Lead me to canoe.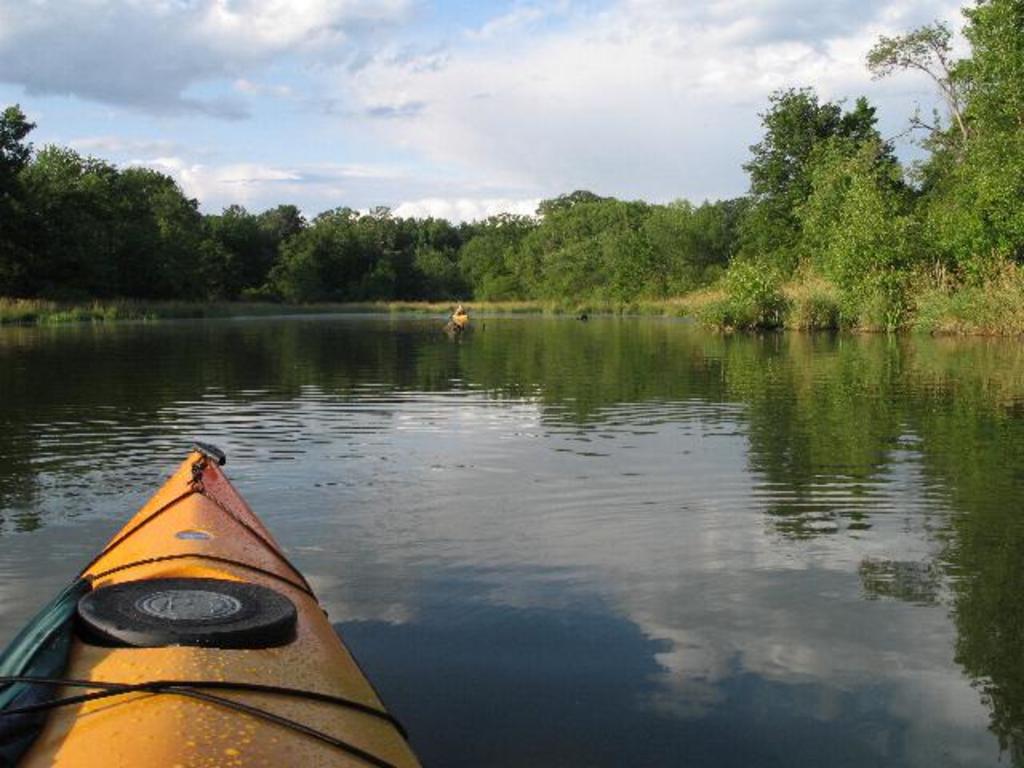
Lead to rect(11, 474, 472, 752).
